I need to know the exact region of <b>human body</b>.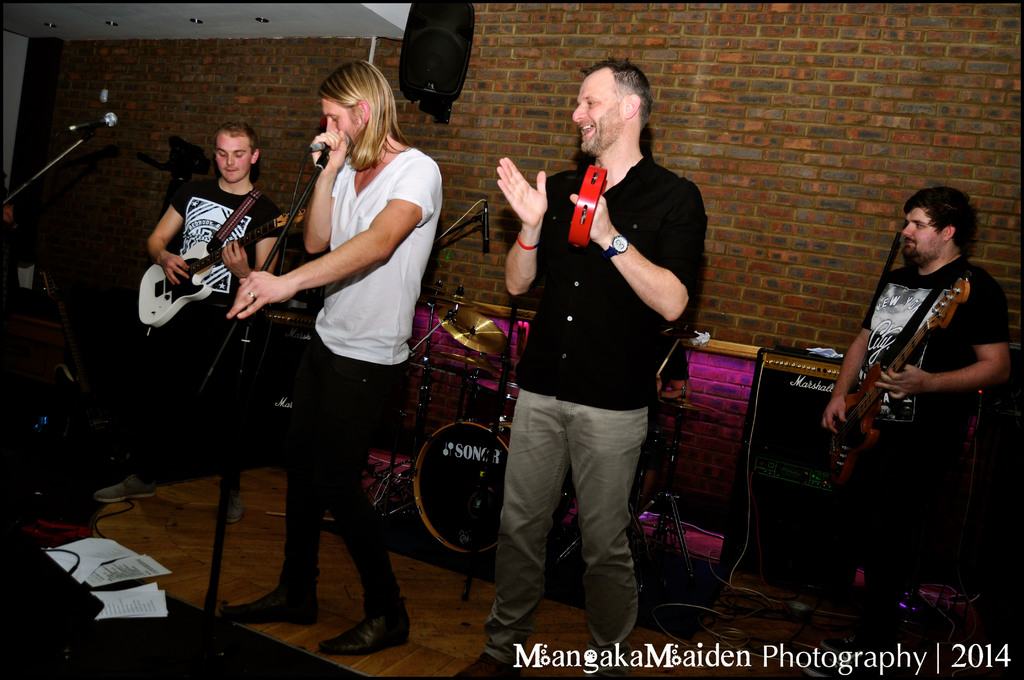
Region: Rect(805, 258, 1011, 678).
